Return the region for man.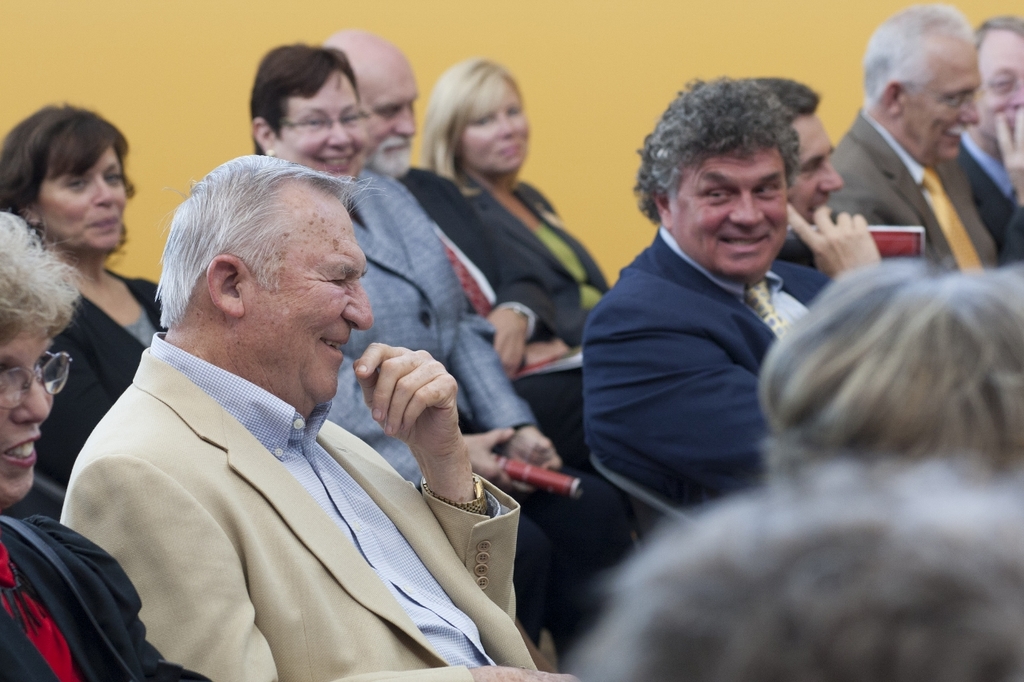
(578,70,830,509).
